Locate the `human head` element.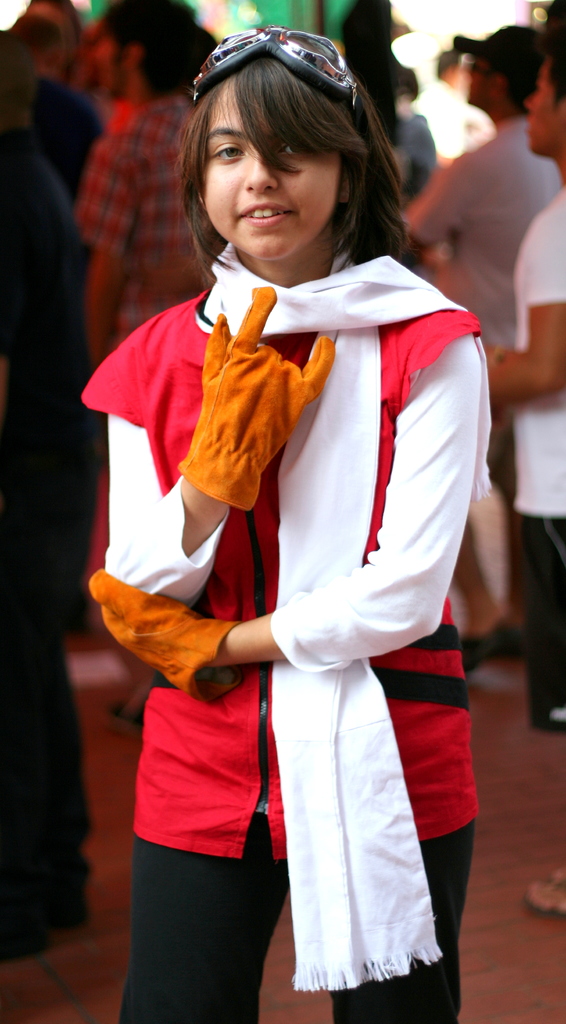
Element bbox: l=462, t=22, r=550, b=118.
